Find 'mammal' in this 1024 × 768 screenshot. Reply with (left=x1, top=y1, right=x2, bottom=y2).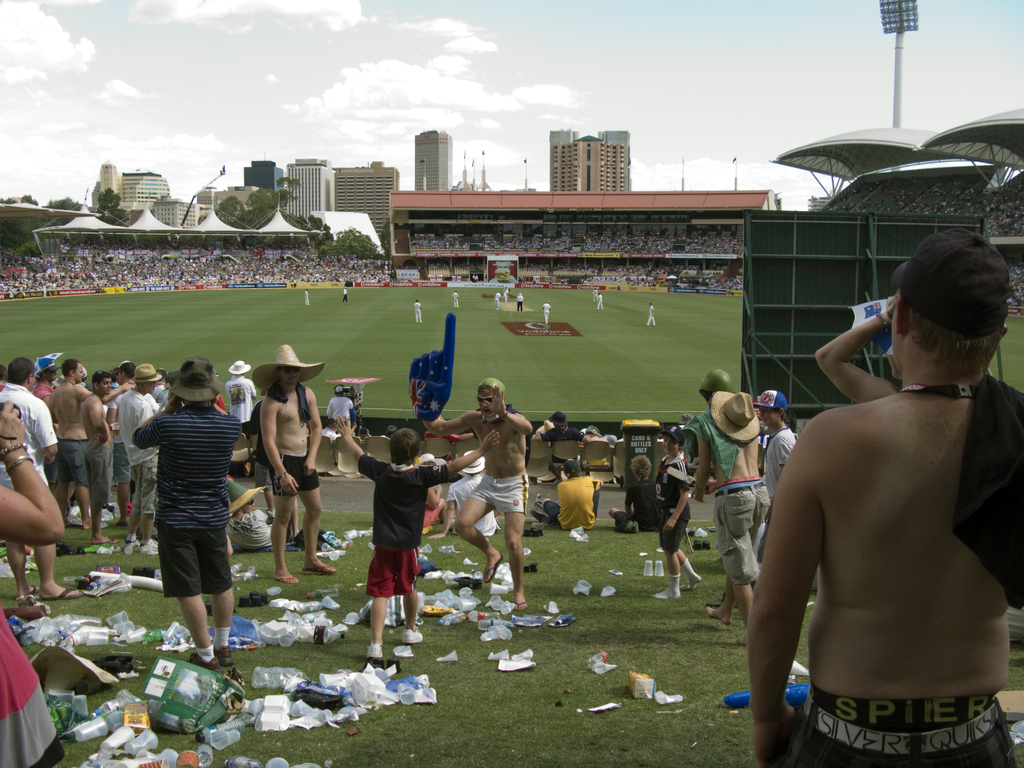
(left=542, top=459, right=599, bottom=533).
